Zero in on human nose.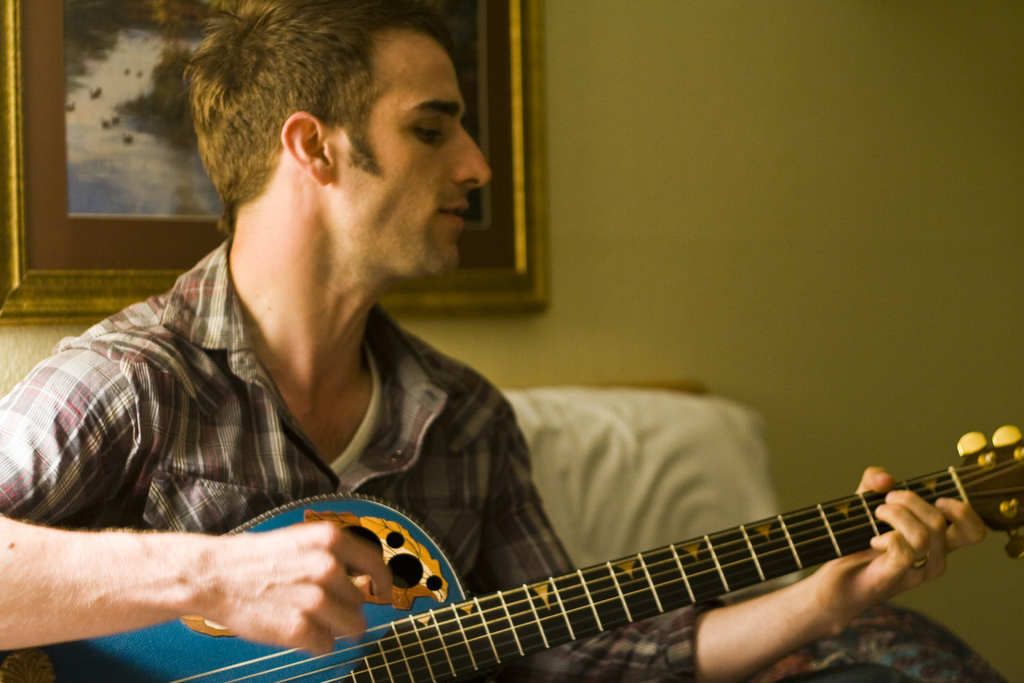
Zeroed in: l=451, t=125, r=493, b=191.
